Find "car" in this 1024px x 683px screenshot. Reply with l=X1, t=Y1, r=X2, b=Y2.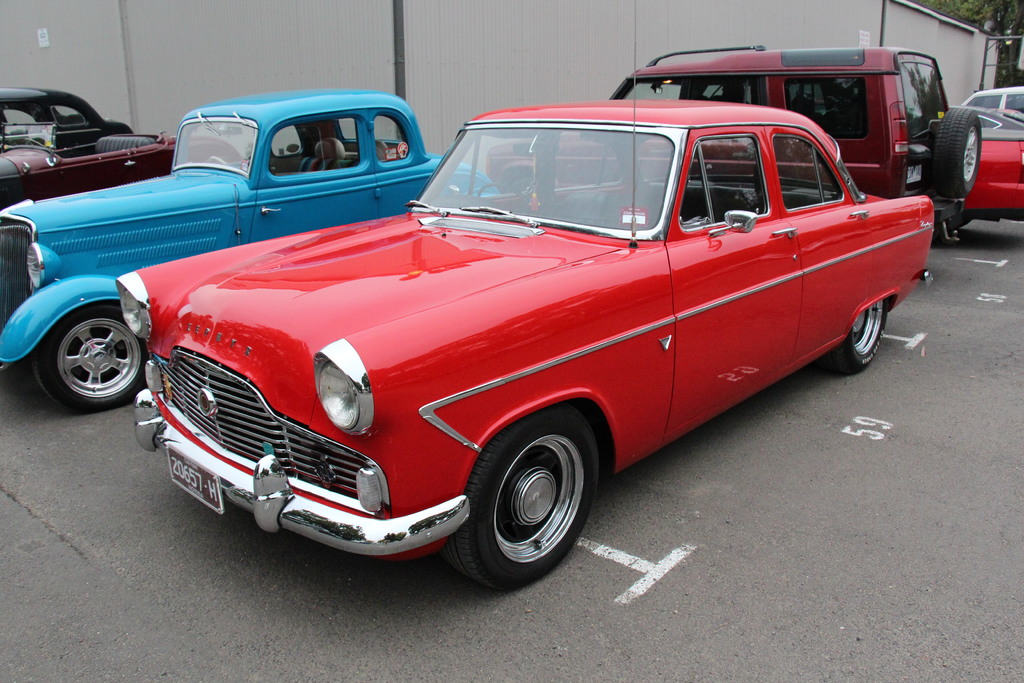
l=0, t=90, r=502, b=410.
